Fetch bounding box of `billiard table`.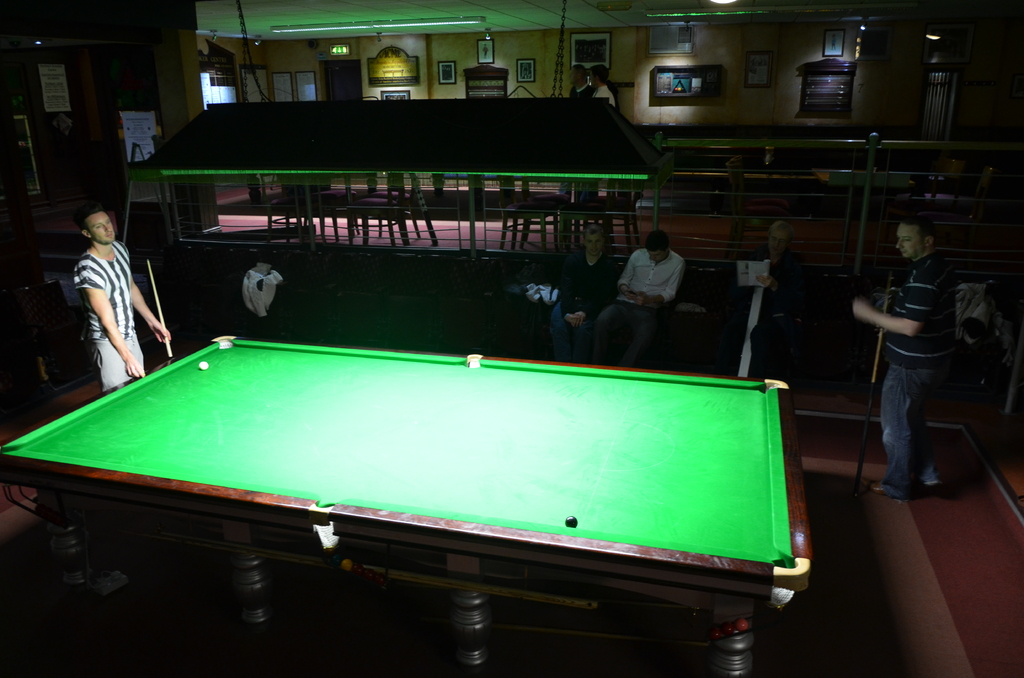
Bbox: region(0, 335, 808, 677).
